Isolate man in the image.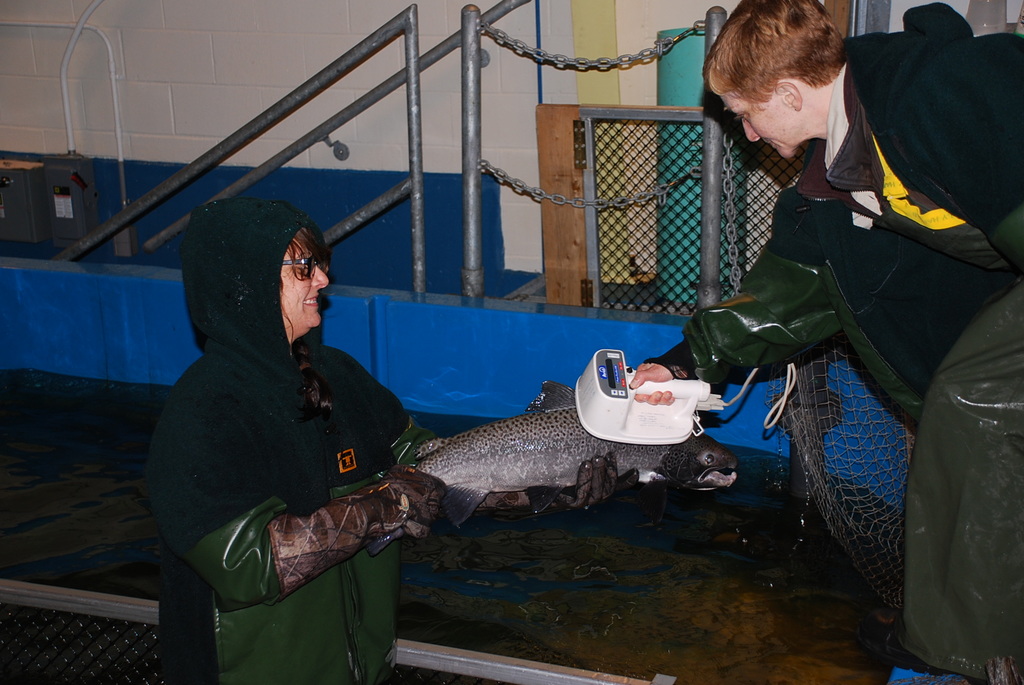
Isolated region: <box>632,0,1023,684</box>.
